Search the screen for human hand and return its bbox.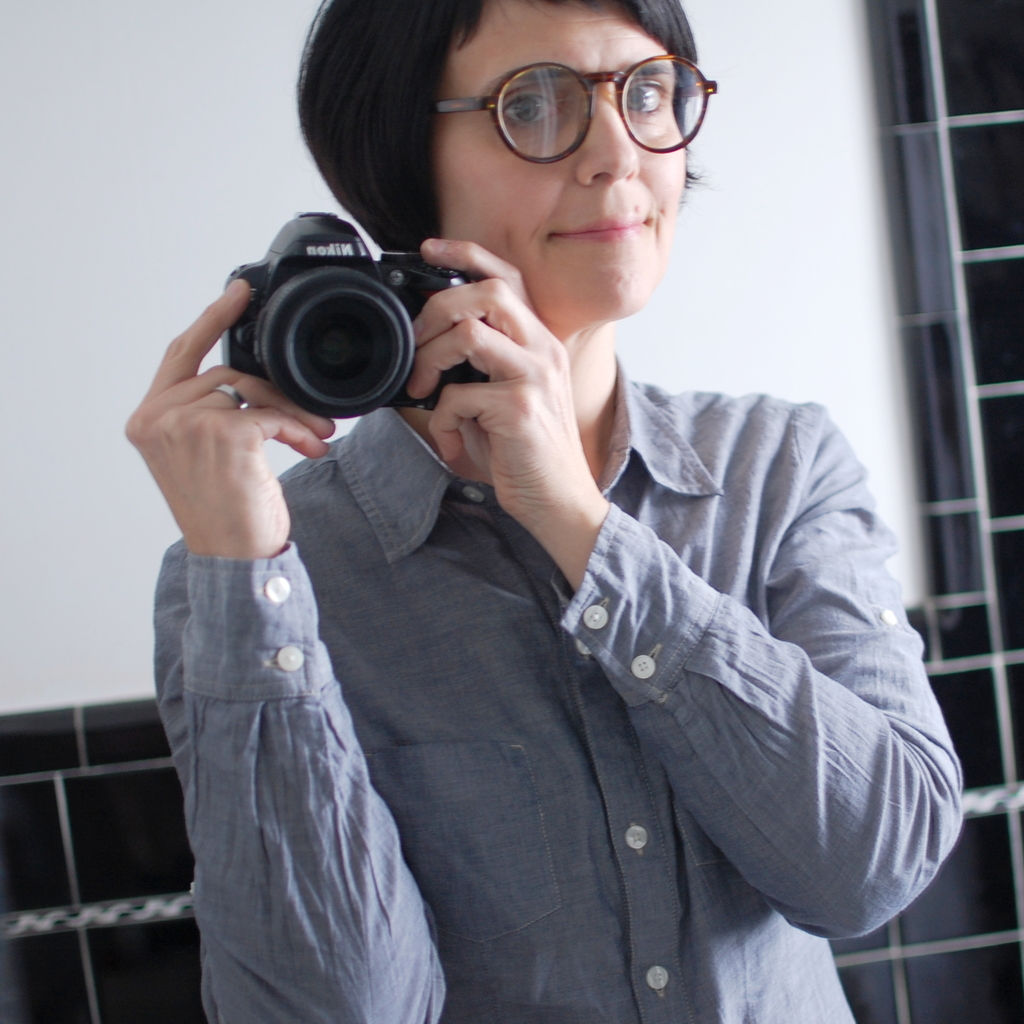
Found: 119/274/336/568.
